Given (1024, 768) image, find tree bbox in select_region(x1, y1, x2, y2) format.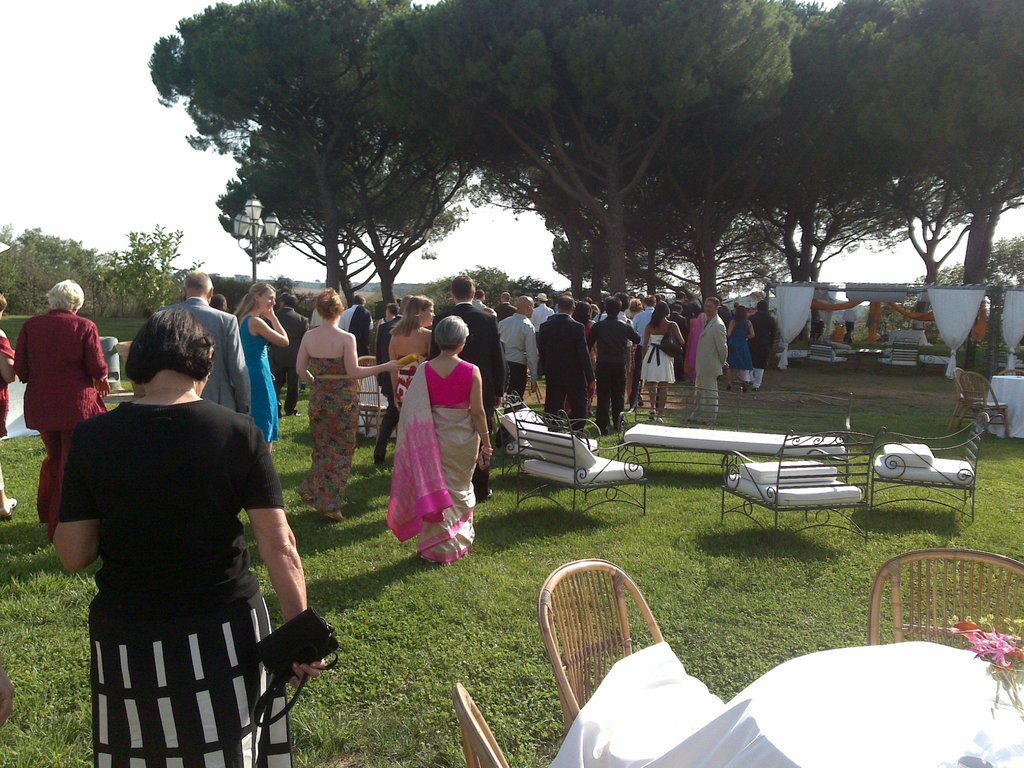
select_region(547, 0, 882, 322).
